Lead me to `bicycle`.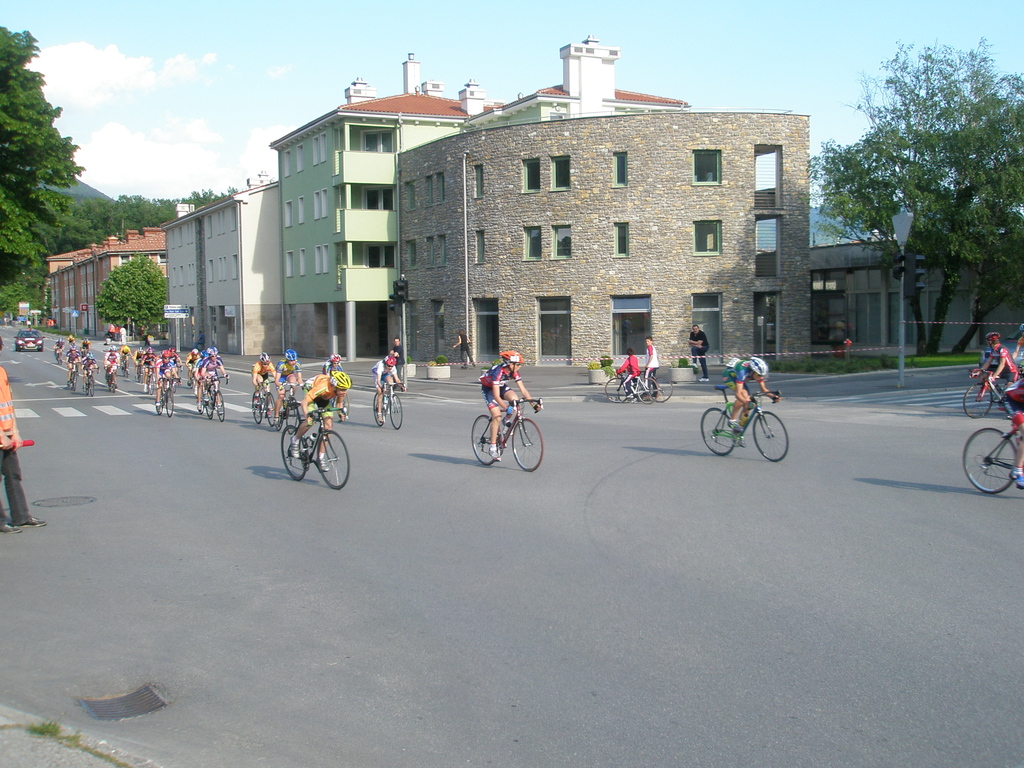
Lead to (left=124, top=356, right=131, bottom=378).
